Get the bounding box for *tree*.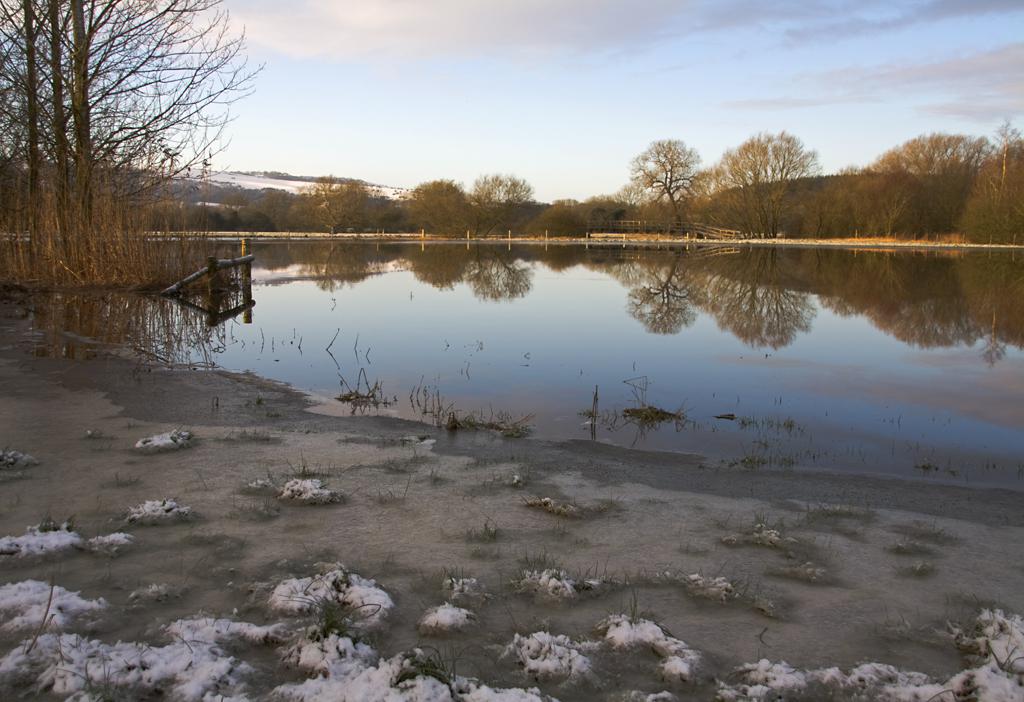
BBox(623, 120, 709, 213).
